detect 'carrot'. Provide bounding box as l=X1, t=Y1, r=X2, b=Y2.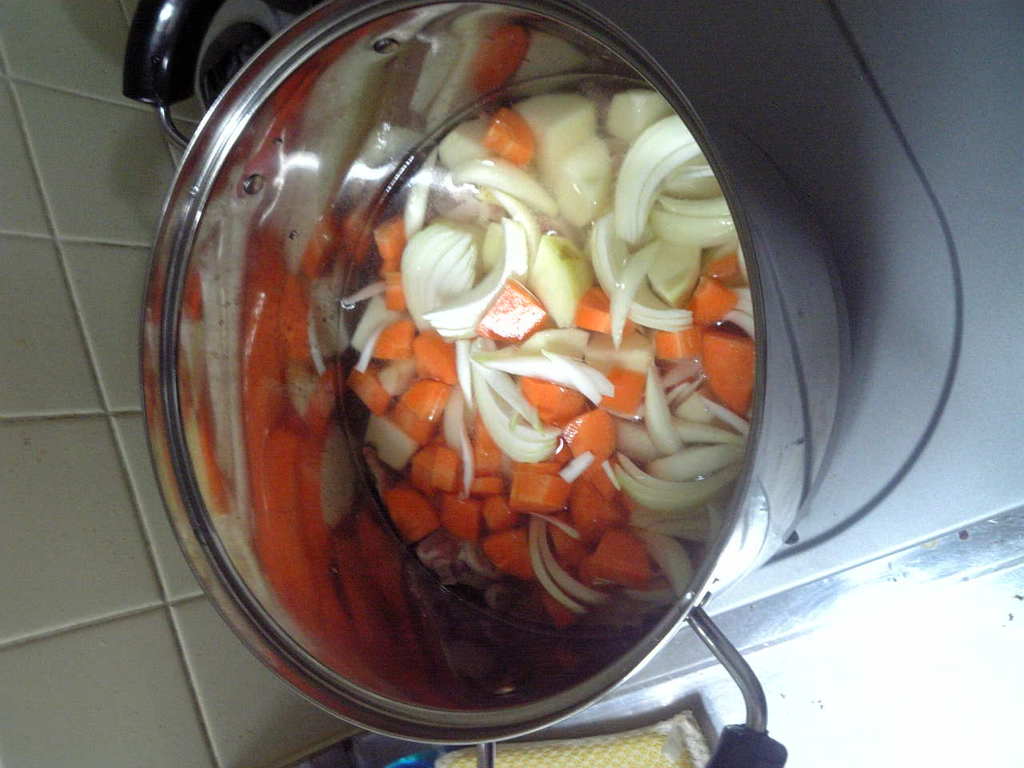
l=506, t=470, r=579, b=513.
